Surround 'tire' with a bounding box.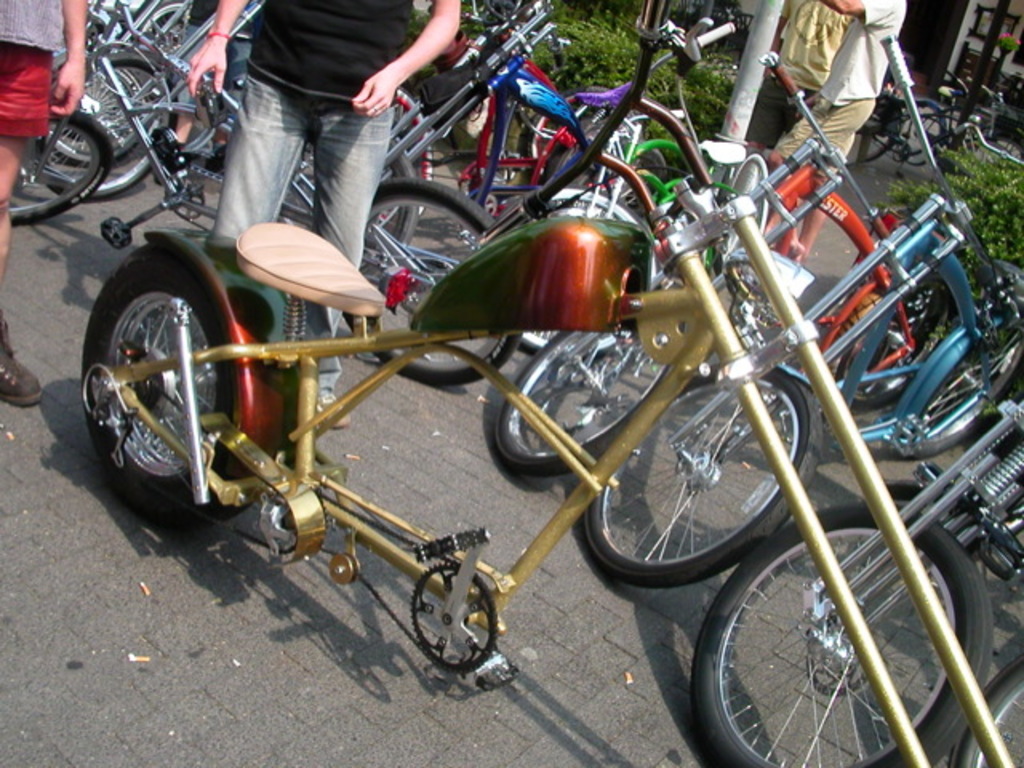
694/501/986/766.
